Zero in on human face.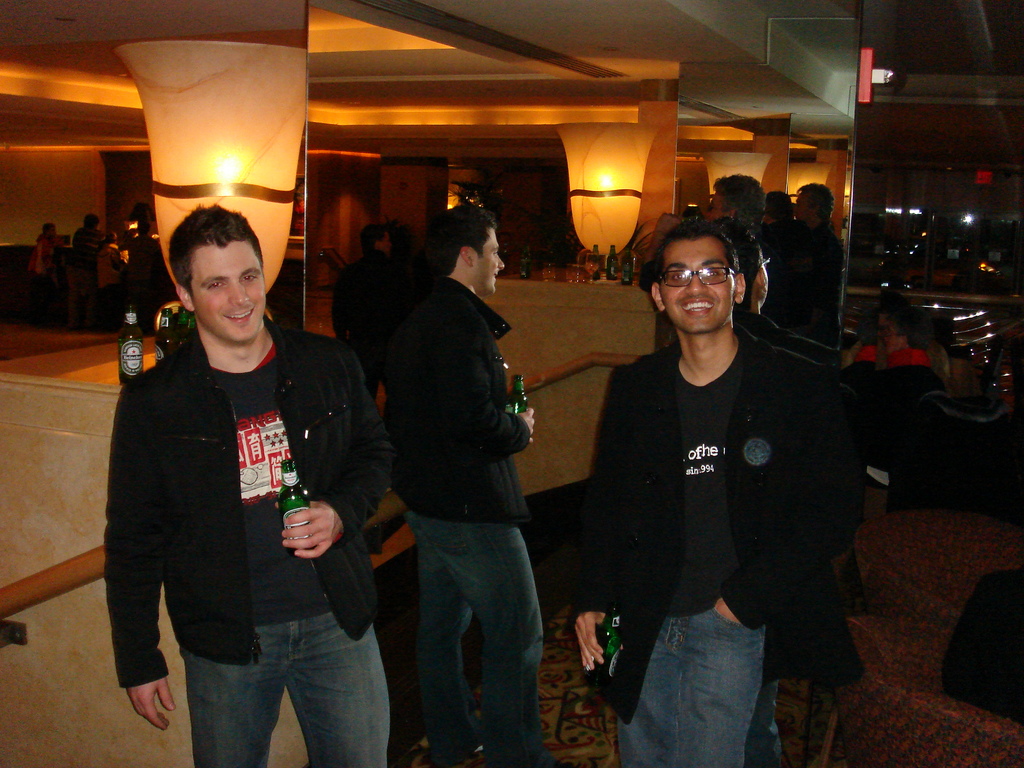
Zeroed in: select_region(191, 248, 266, 341).
